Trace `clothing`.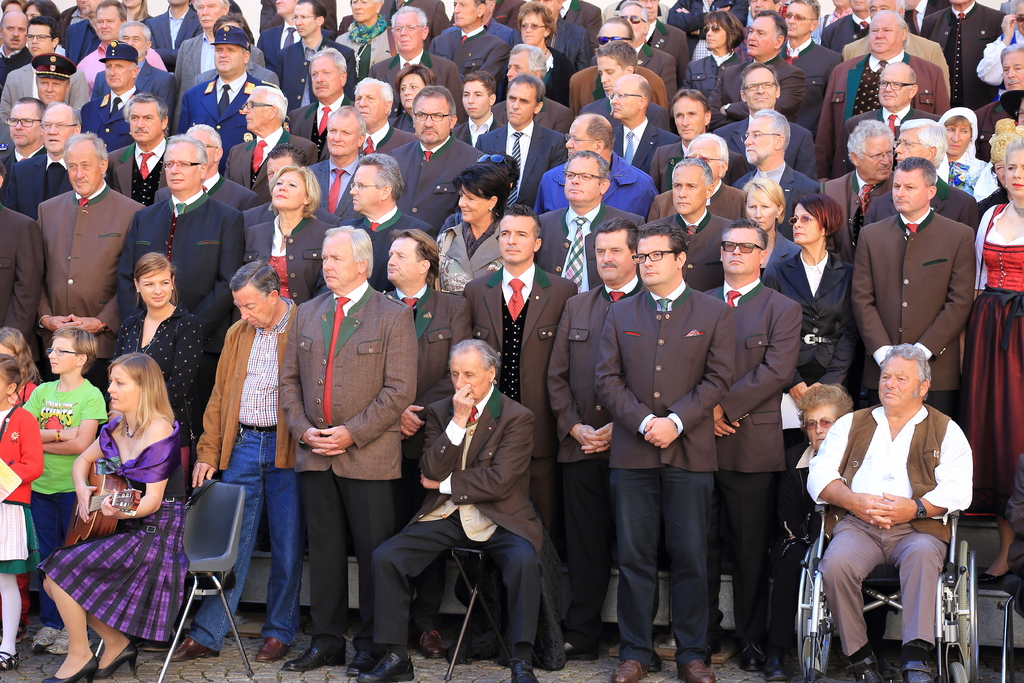
Traced to detection(714, 117, 814, 177).
